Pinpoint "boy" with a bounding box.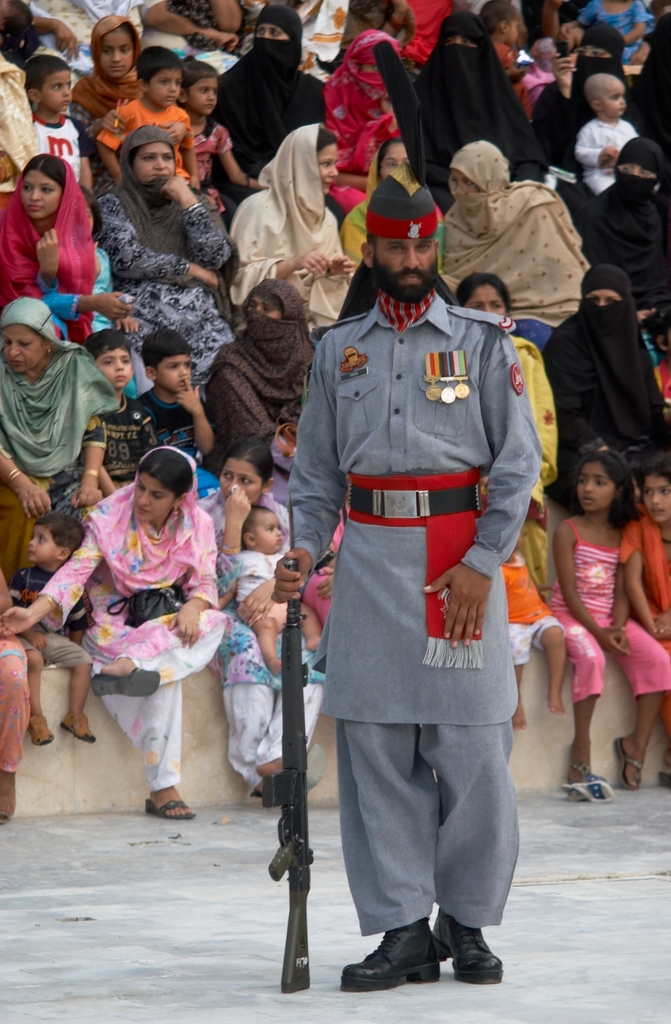
detection(502, 522, 570, 730).
